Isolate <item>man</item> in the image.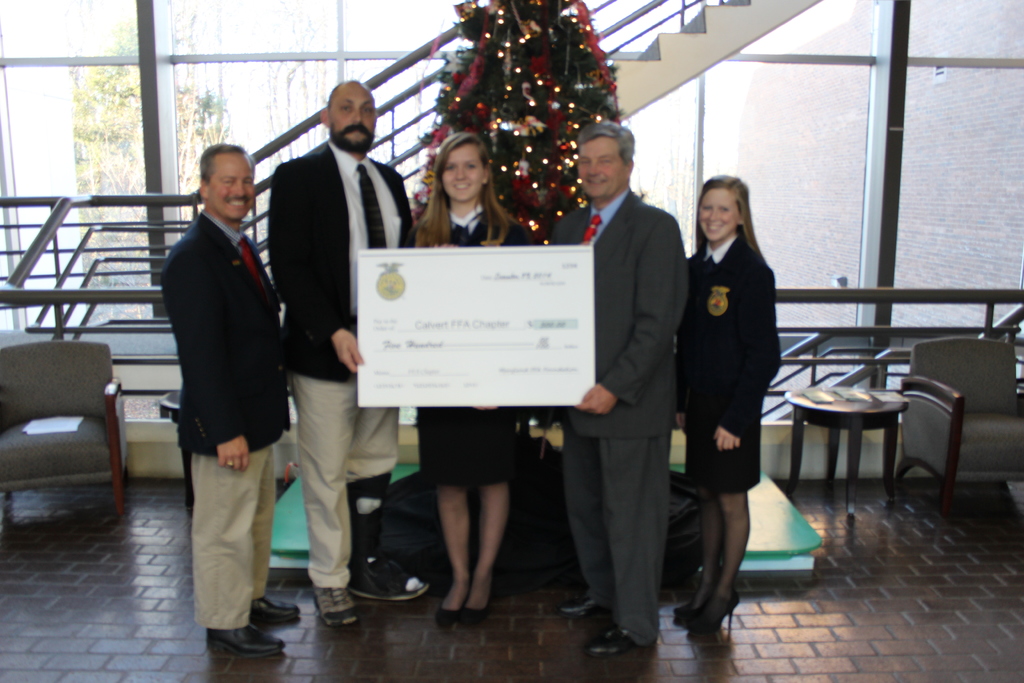
Isolated region: x1=546, y1=124, x2=692, y2=652.
